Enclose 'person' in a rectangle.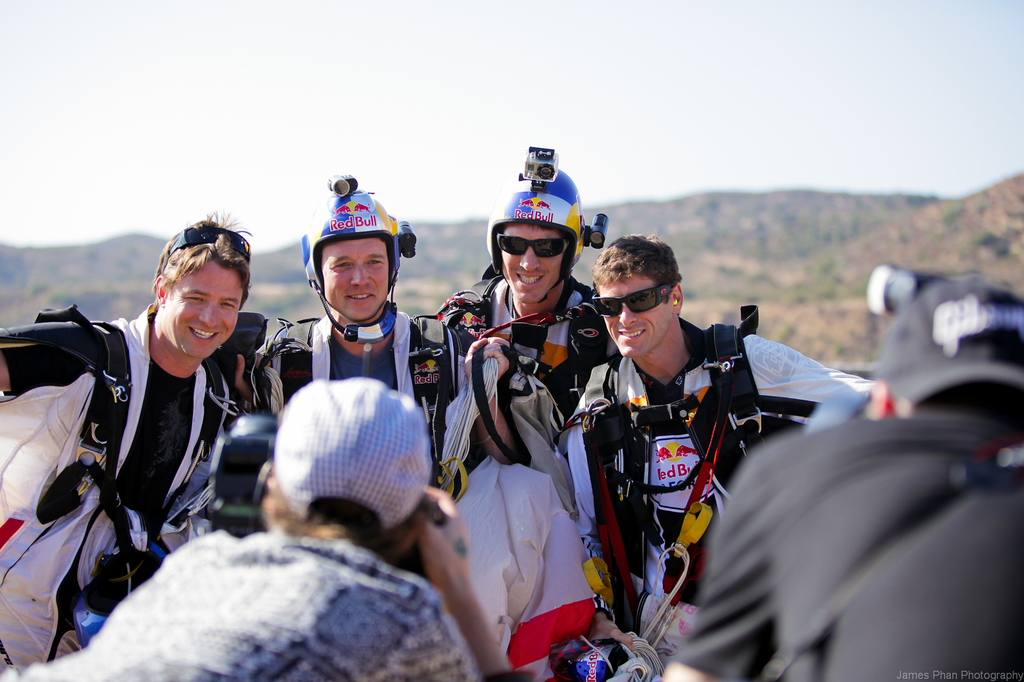
Rect(0, 379, 511, 681).
